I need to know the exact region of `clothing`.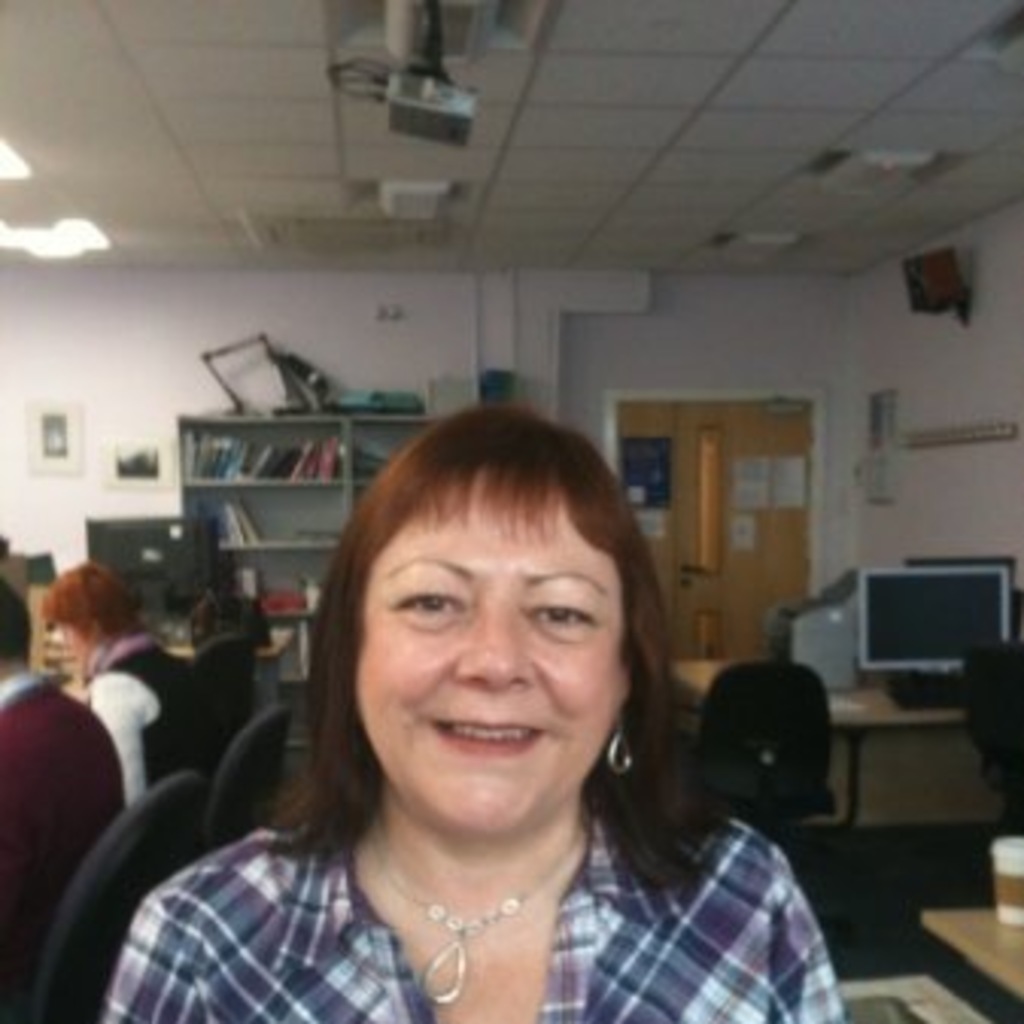
Region: (x1=97, y1=635, x2=231, y2=799).
